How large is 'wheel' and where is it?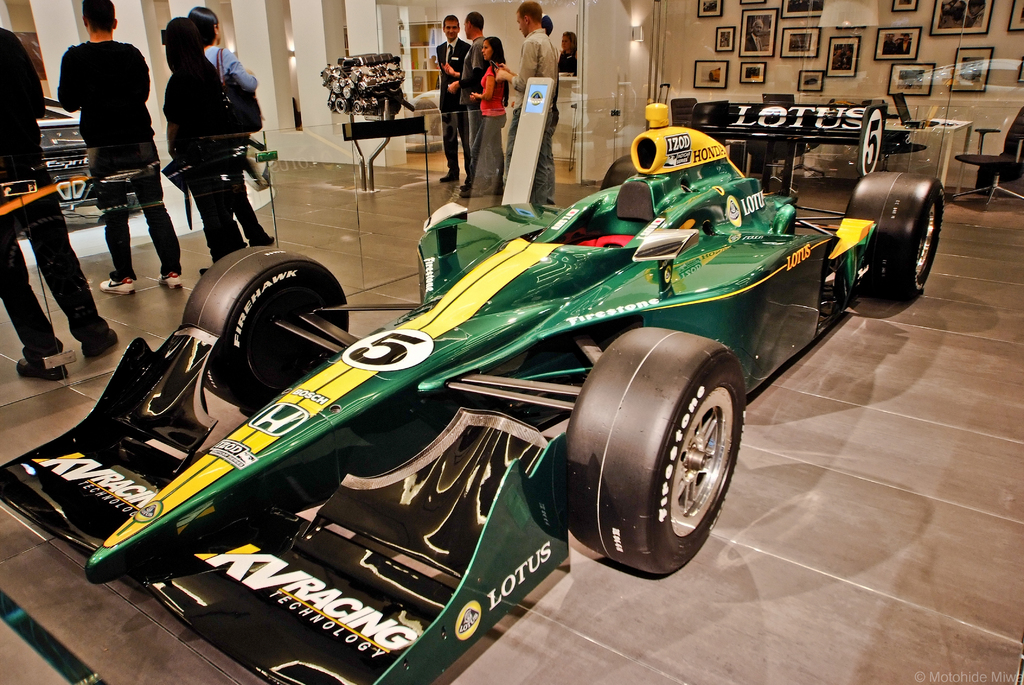
Bounding box: [181, 246, 349, 410].
